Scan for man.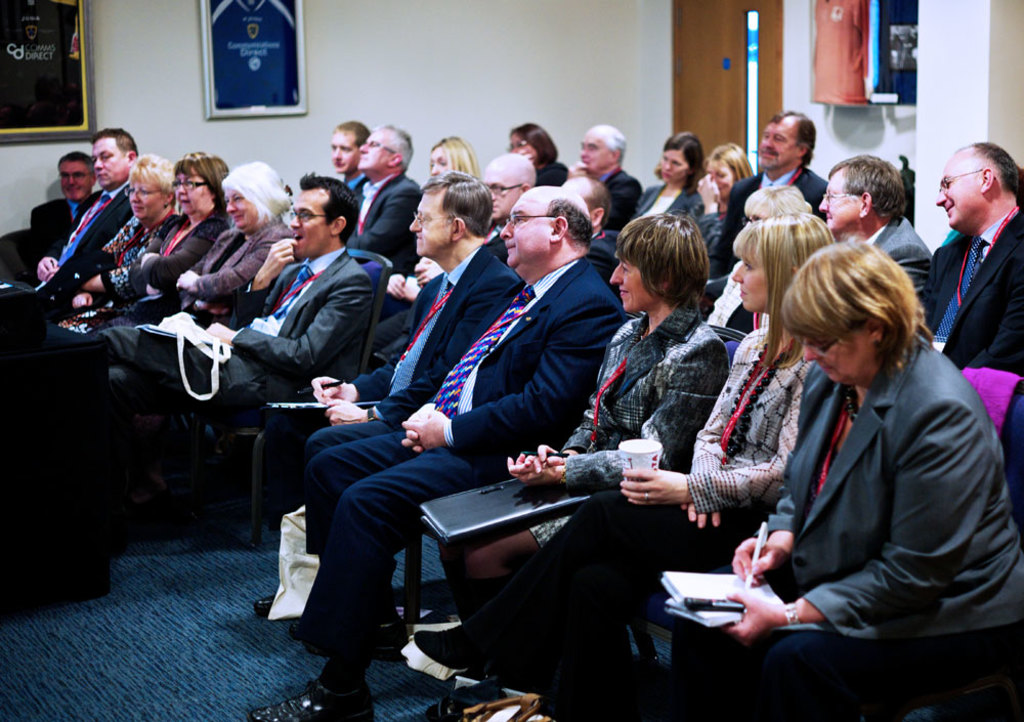
Scan result: region(351, 125, 429, 284).
